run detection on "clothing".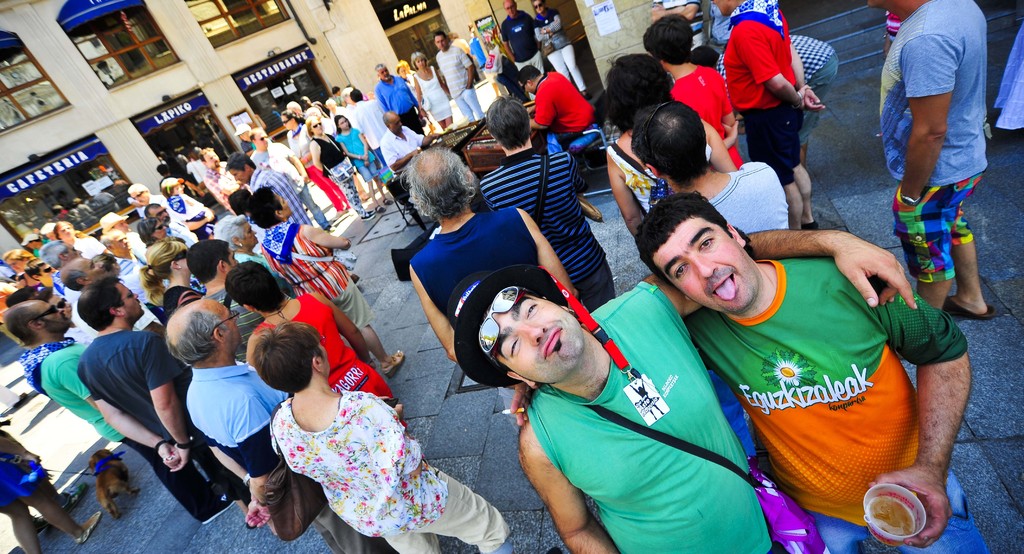
Result: select_region(247, 293, 407, 422).
